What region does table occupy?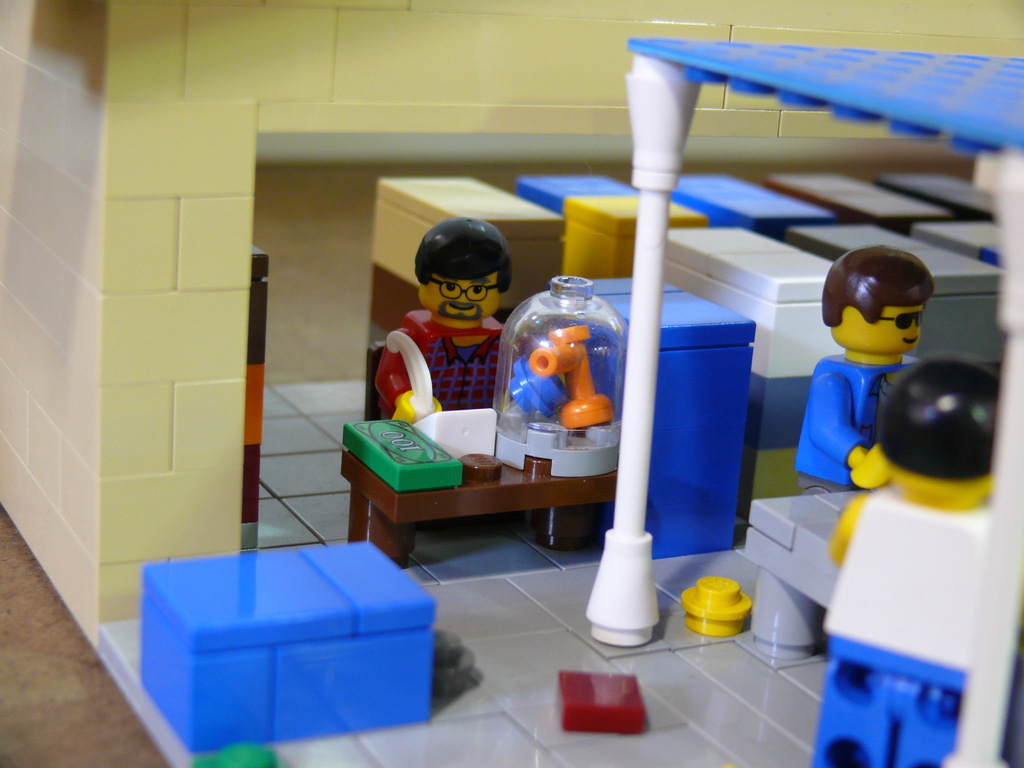
{"x1": 144, "y1": 542, "x2": 435, "y2": 756}.
